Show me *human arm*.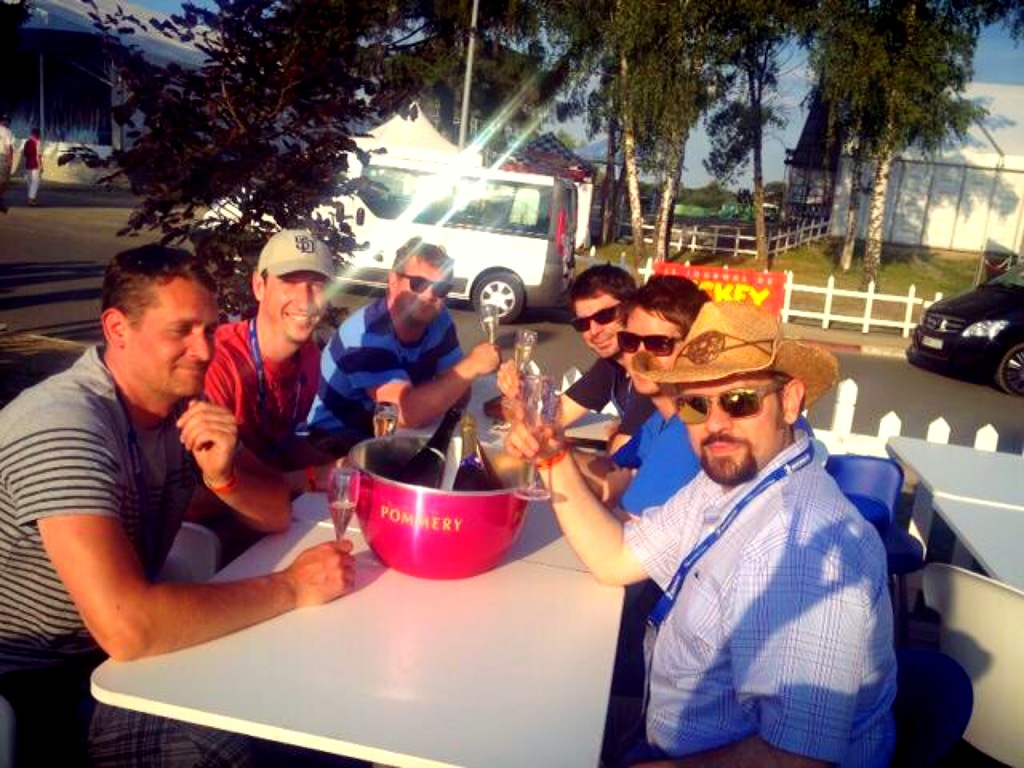
*human arm* is here: locate(39, 437, 277, 659).
